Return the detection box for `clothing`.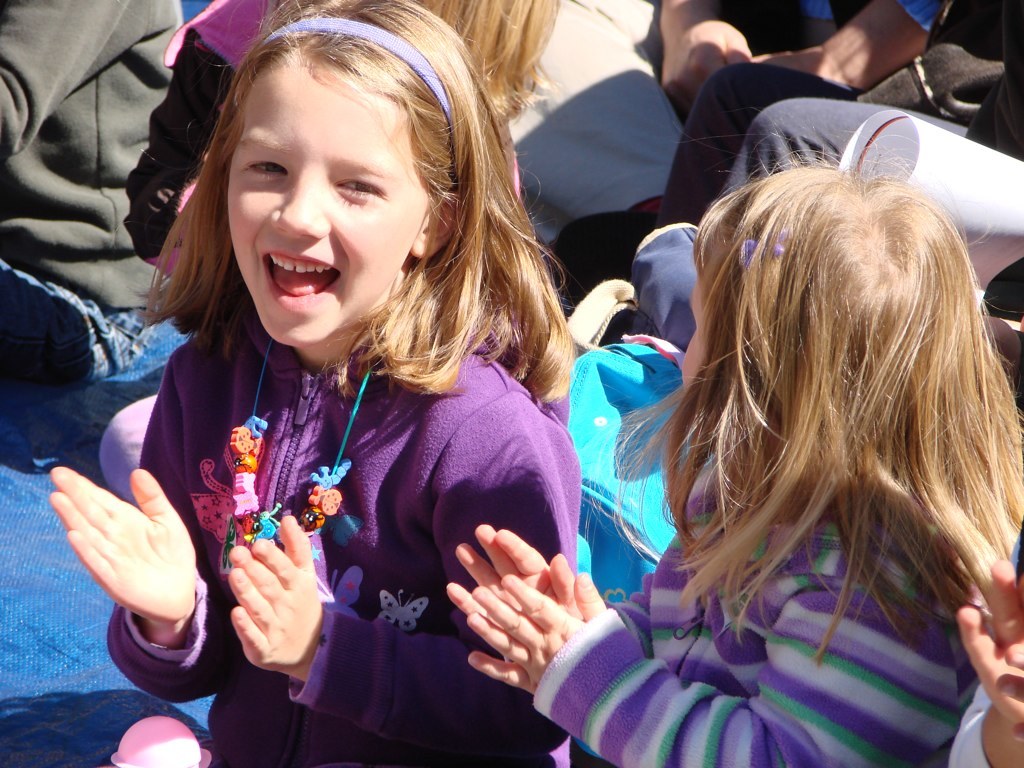
pyautogui.locateOnScreen(529, 463, 988, 767).
